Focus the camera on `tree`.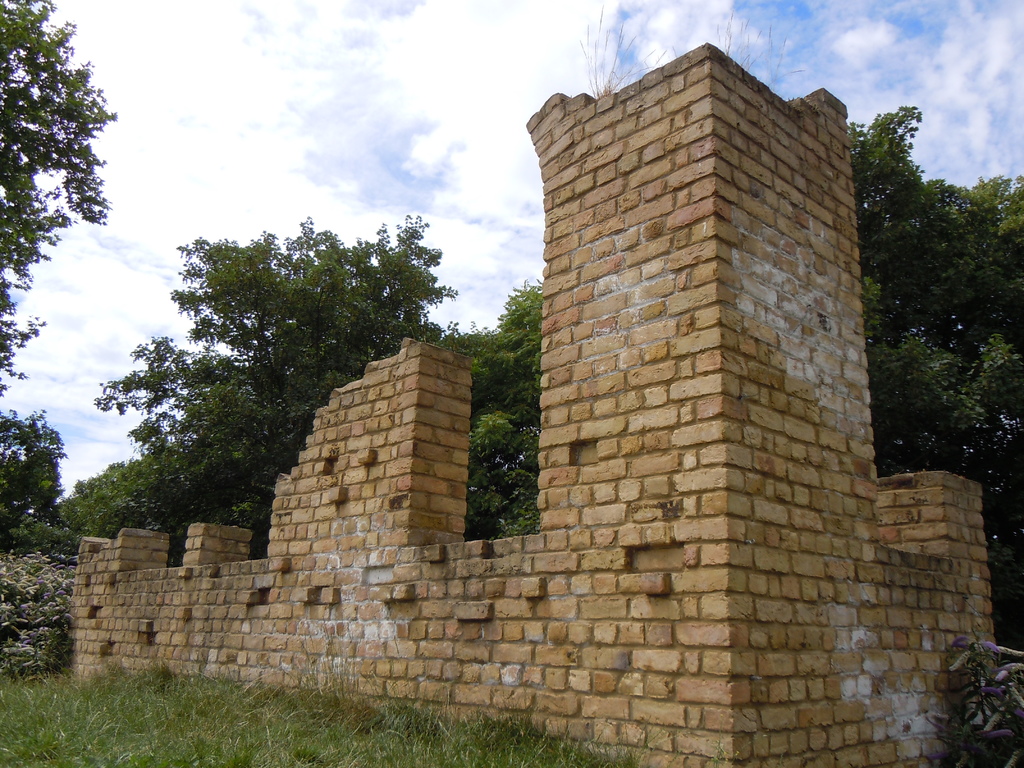
Focus region: <box>99,182,438,567</box>.
